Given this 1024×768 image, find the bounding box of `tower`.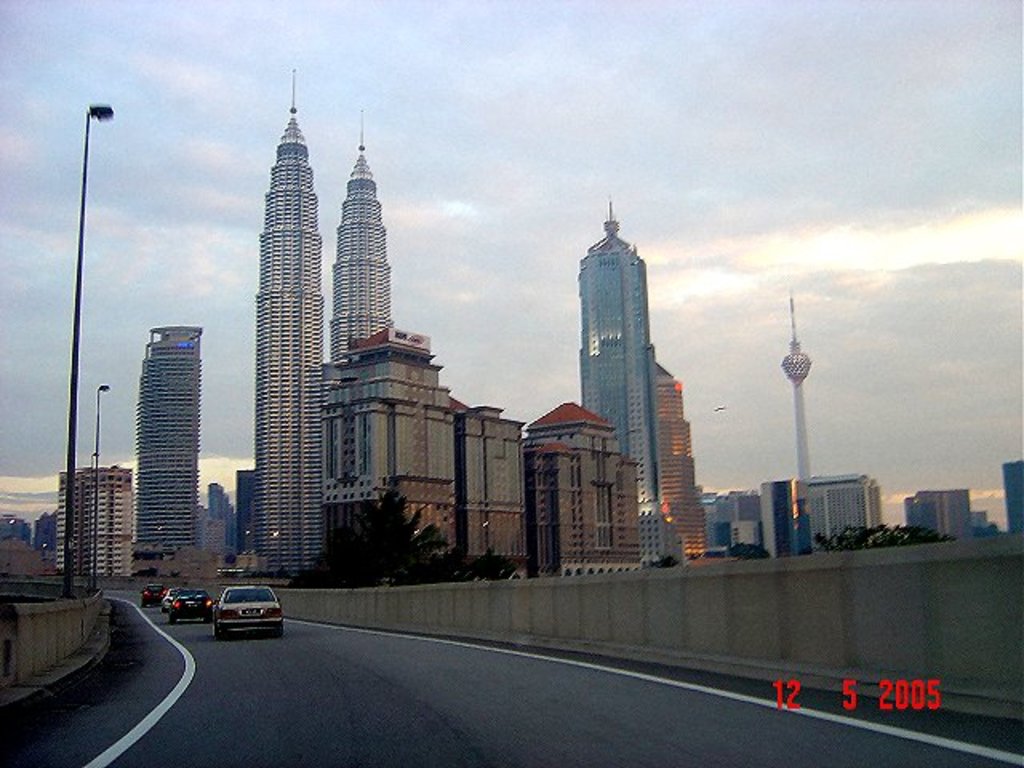
pyautogui.locateOnScreen(802, 480, 883, 541).
